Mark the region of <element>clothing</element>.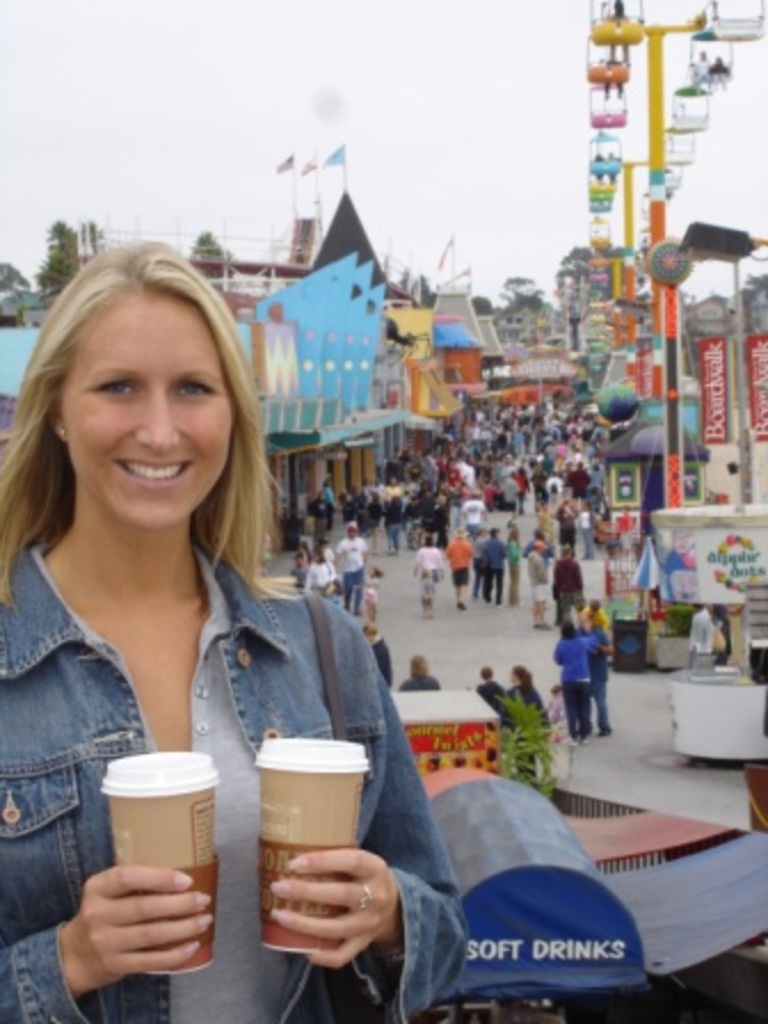
Region: detection(331, 398, 594, 624).
